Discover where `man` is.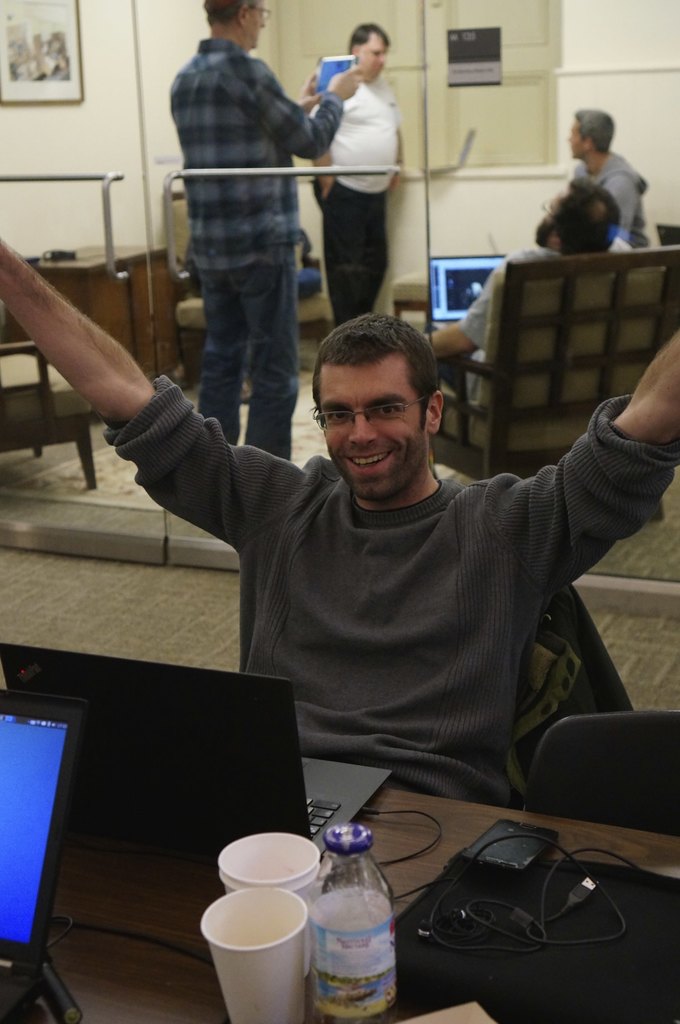
Discovered at (x1=296, y1=14, x2=408, y2=327).
